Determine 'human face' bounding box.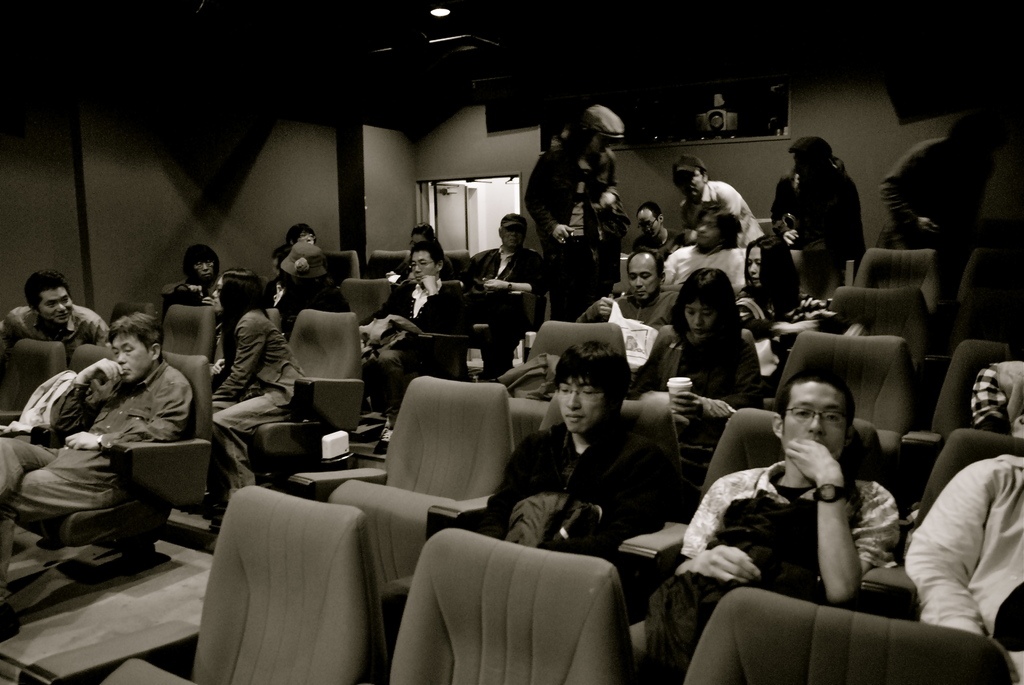
Determined: BBox(410, 251, 436, 281).
